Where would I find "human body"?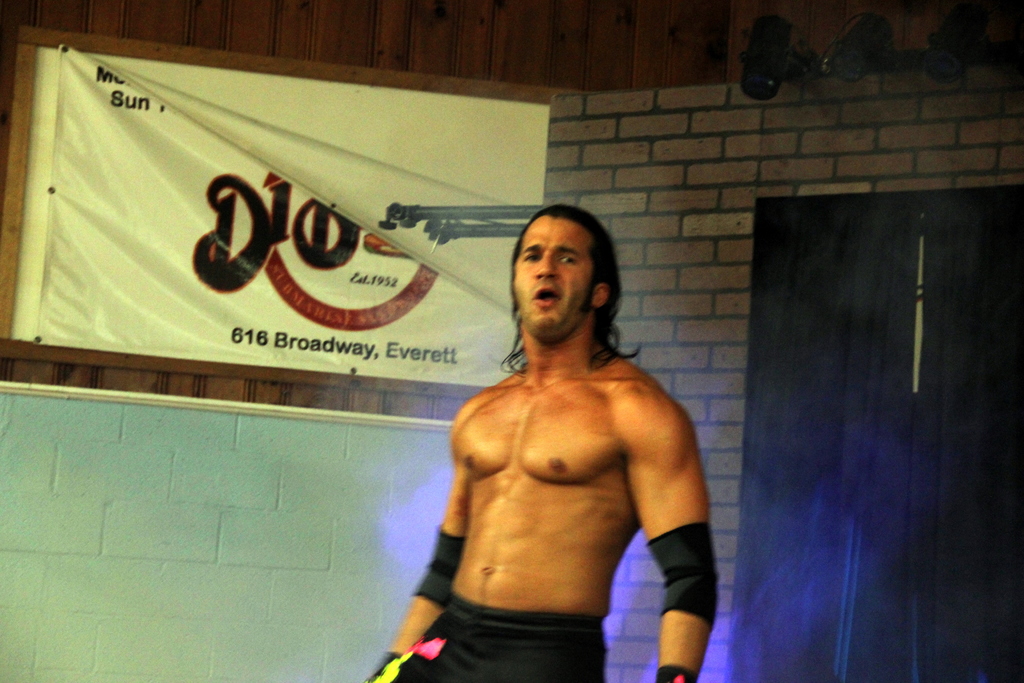
At {"left": 404, "top": 213, "right": 698, "bottom": 682}.
